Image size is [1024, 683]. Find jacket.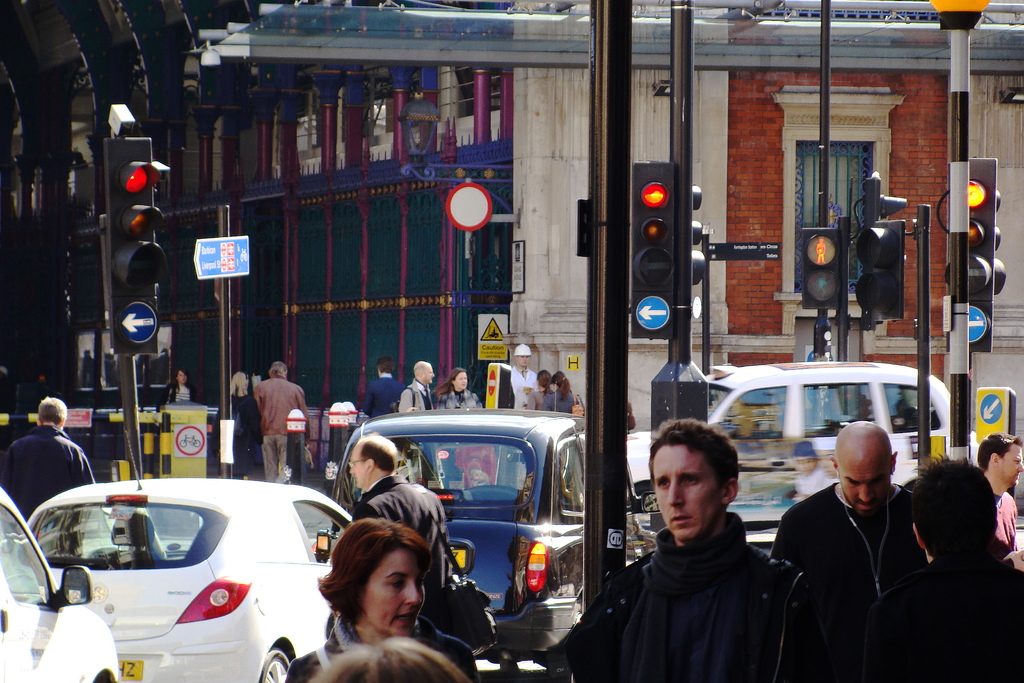
<region>256, 373, 305, 441</region>.
